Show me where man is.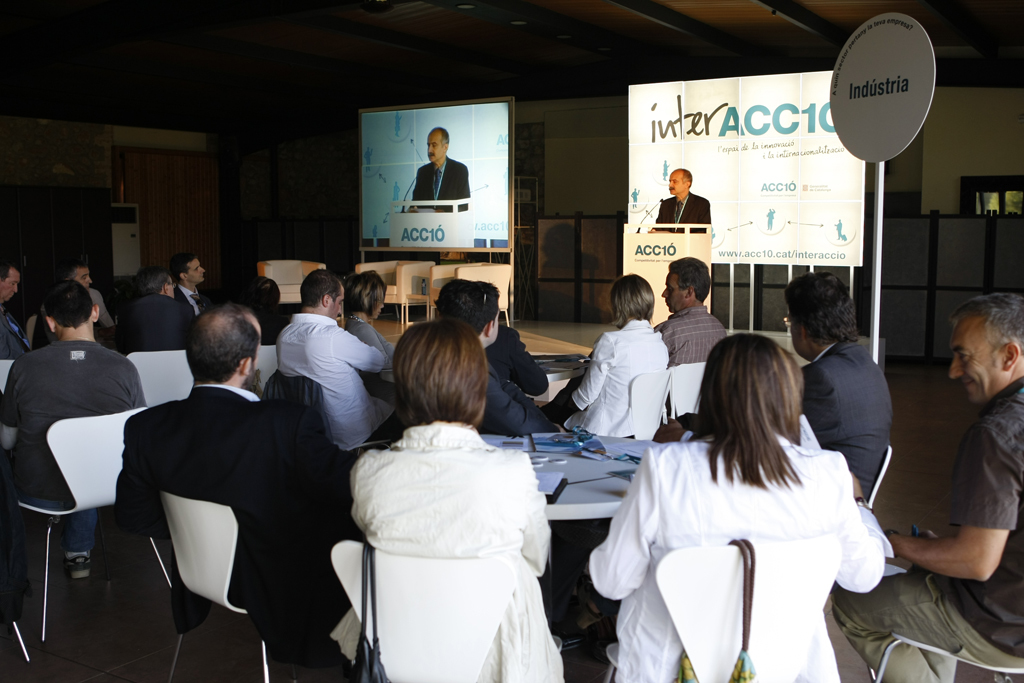
man is at (62, 264, 114, 322).
